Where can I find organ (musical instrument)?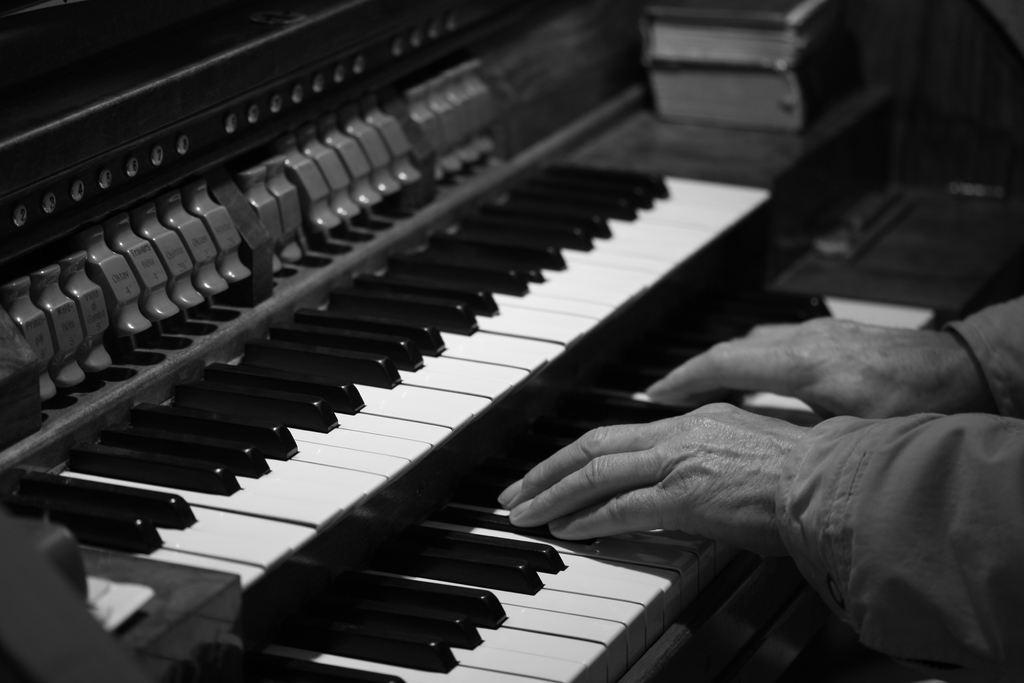
You can find it at BBox(1, 0, 938, 682).
